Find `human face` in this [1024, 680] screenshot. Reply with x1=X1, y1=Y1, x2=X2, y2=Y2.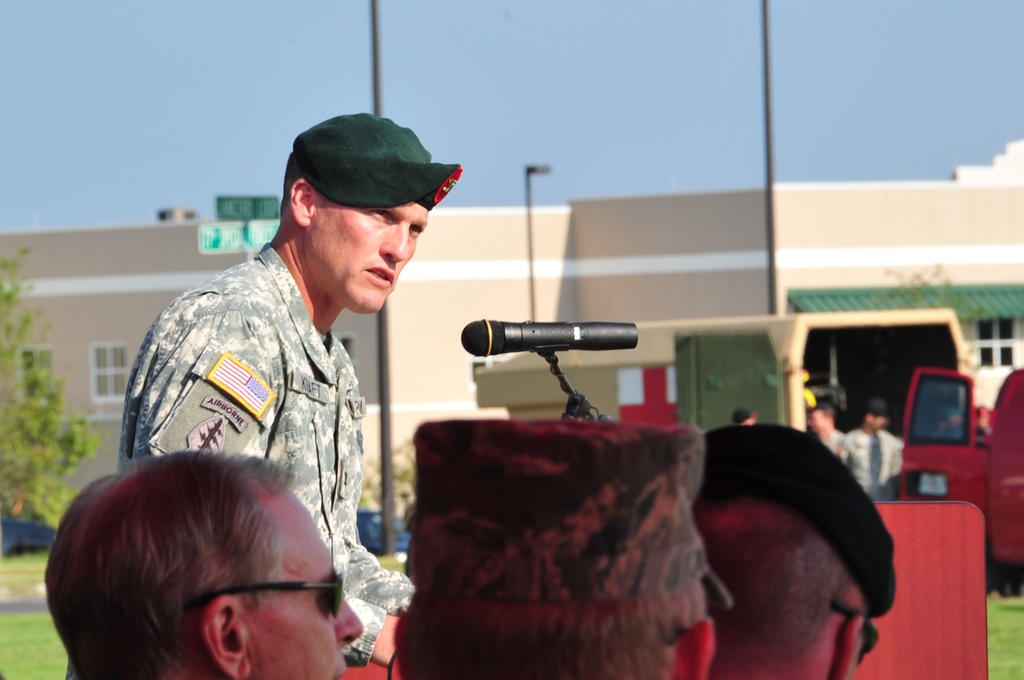
x1=244, y1=484, x2=363, y2=679.
